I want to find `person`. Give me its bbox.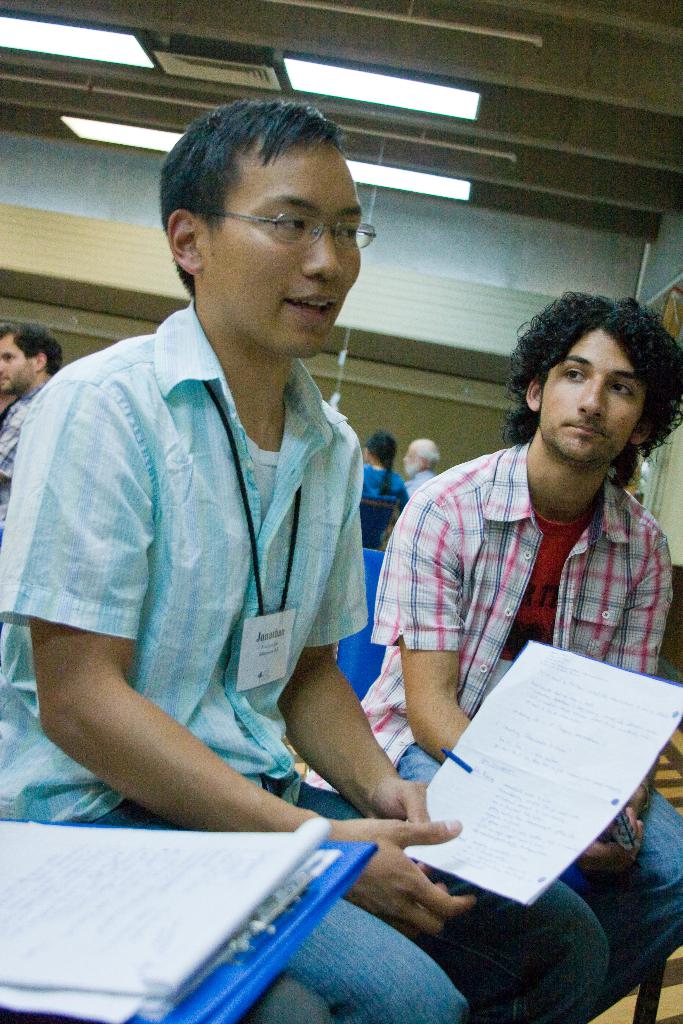
x1=0 y1=328 x2=62 y2=505.
